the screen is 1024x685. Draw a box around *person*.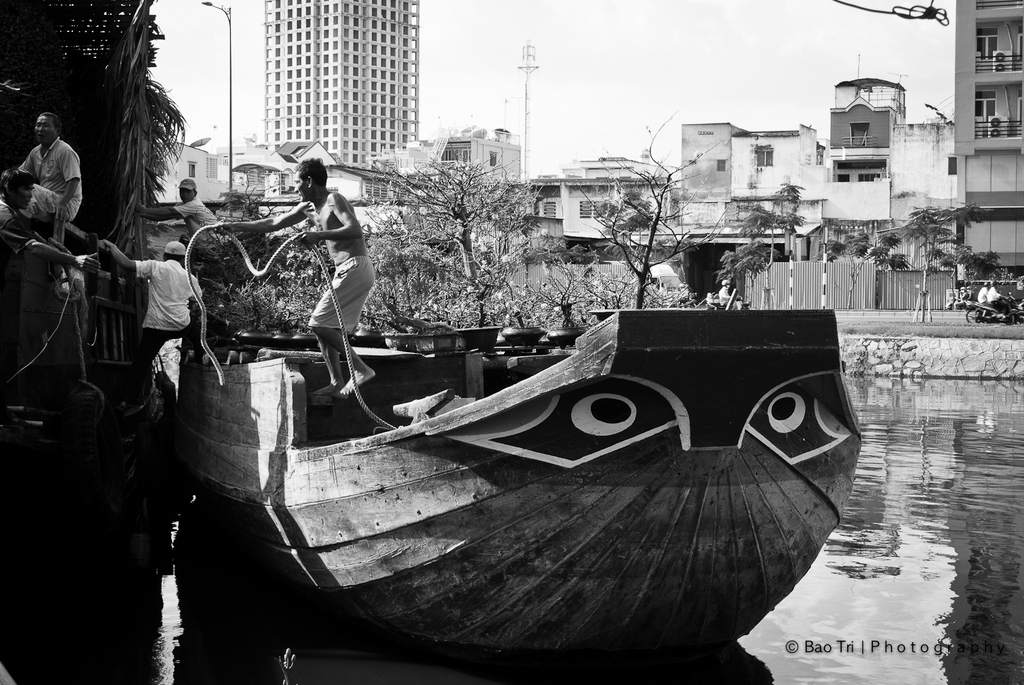
bbox=(94, 237, 210, 381).
